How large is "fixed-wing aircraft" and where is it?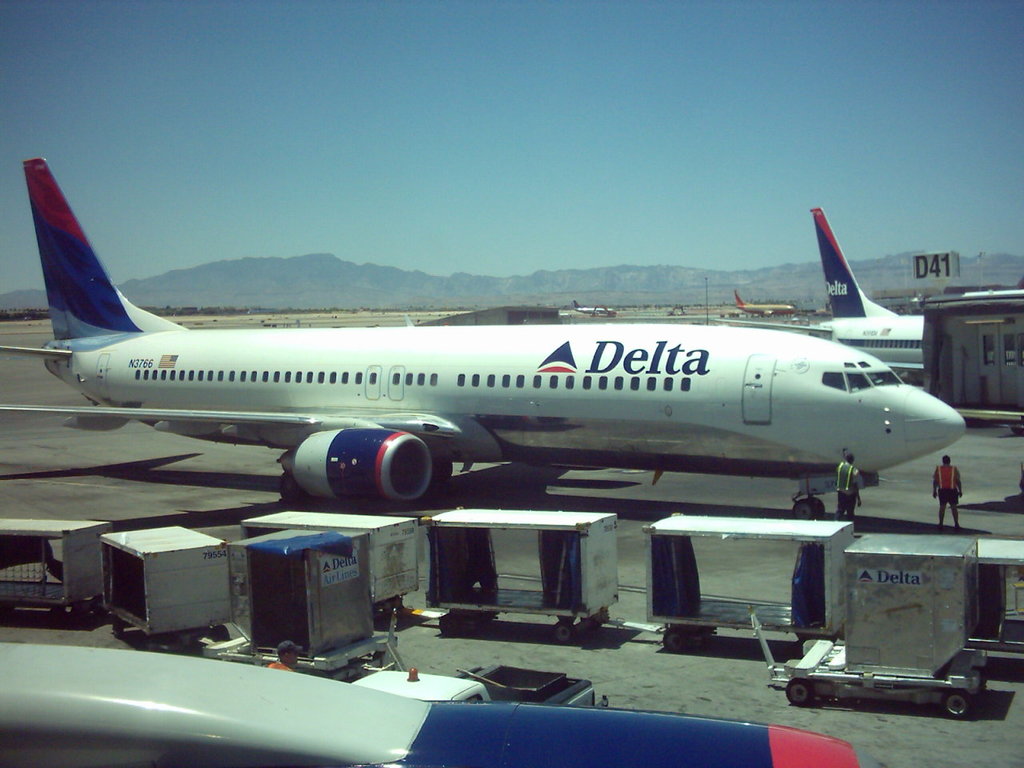
Bounding box: bbox(1, 158, 967, 504).
